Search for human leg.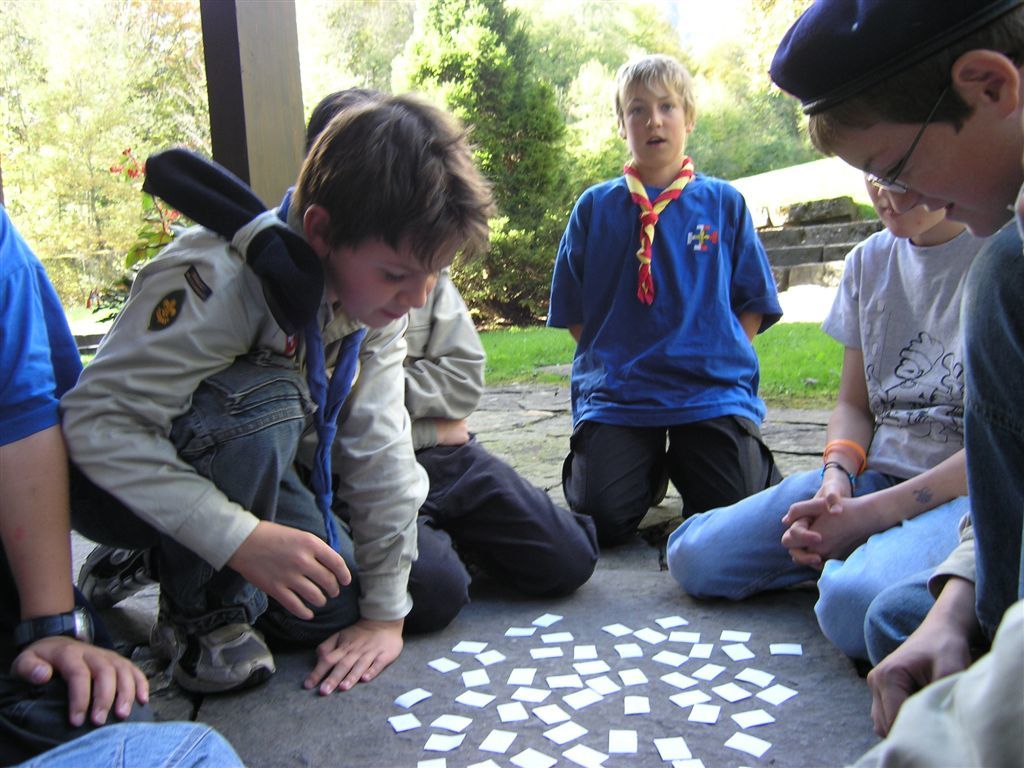
Found at {"x1": 560, "y1": 416, "x2": 672, "y2": 541}.
